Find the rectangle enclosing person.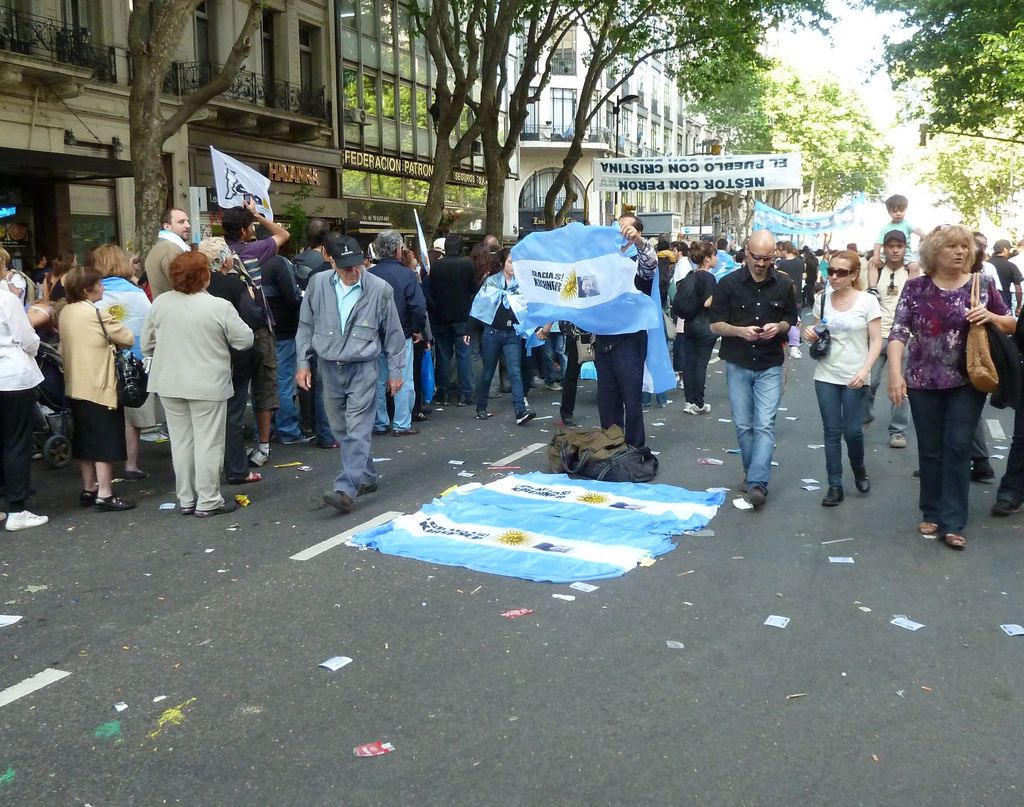
box=[986, 238, 1023, 317].
